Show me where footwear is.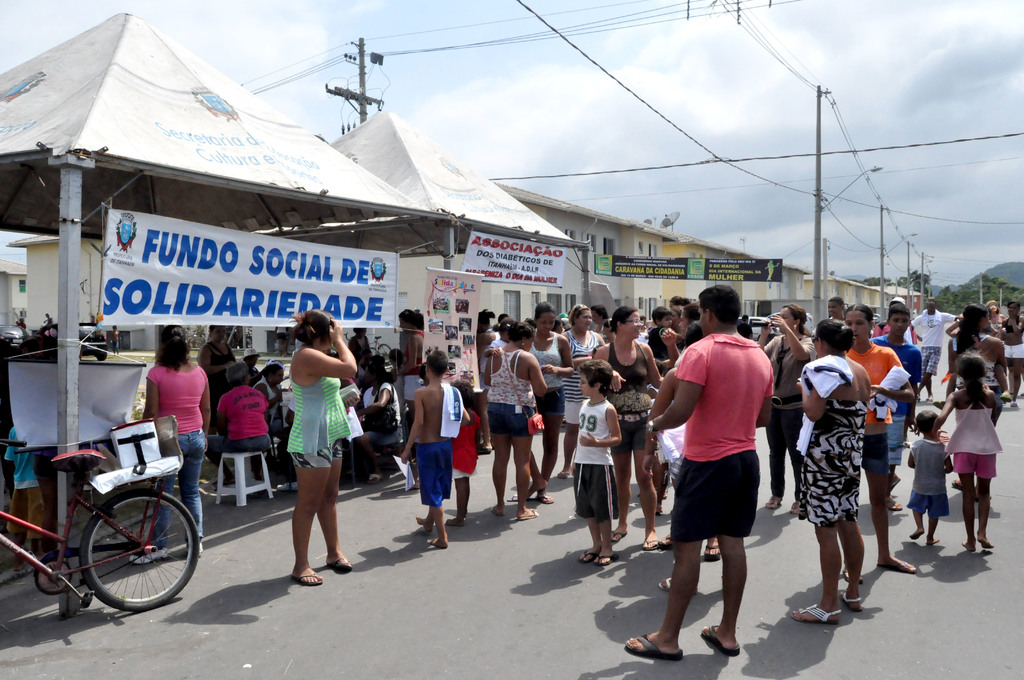
footwear is at pyautogui.locateOnScreen(882, 562, 915, 571).
